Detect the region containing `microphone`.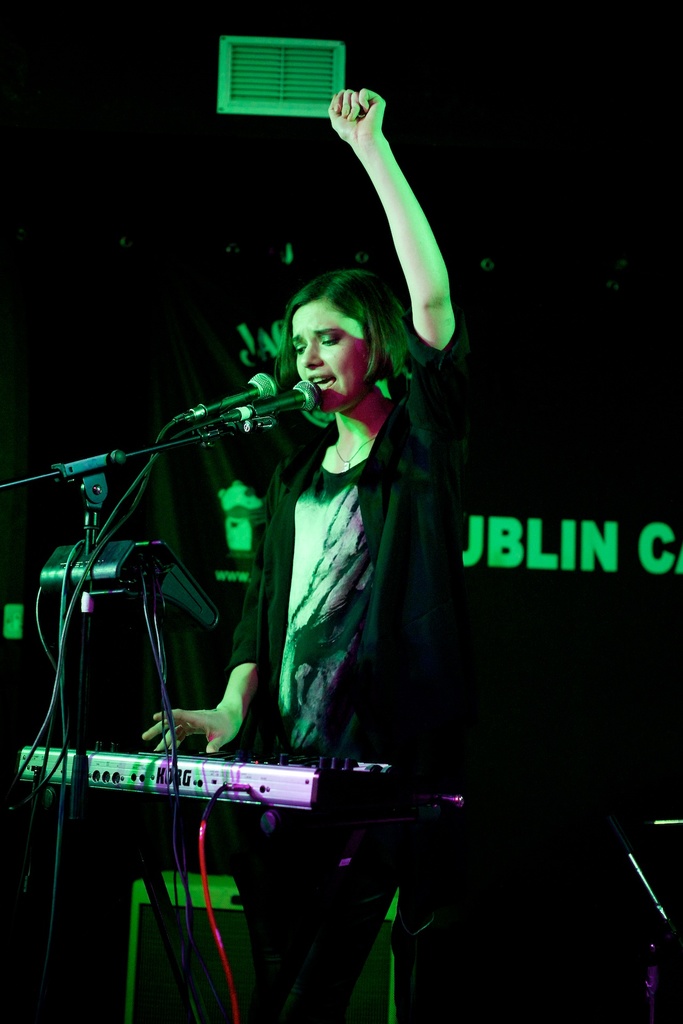
box(218, 378, 324, 420).
